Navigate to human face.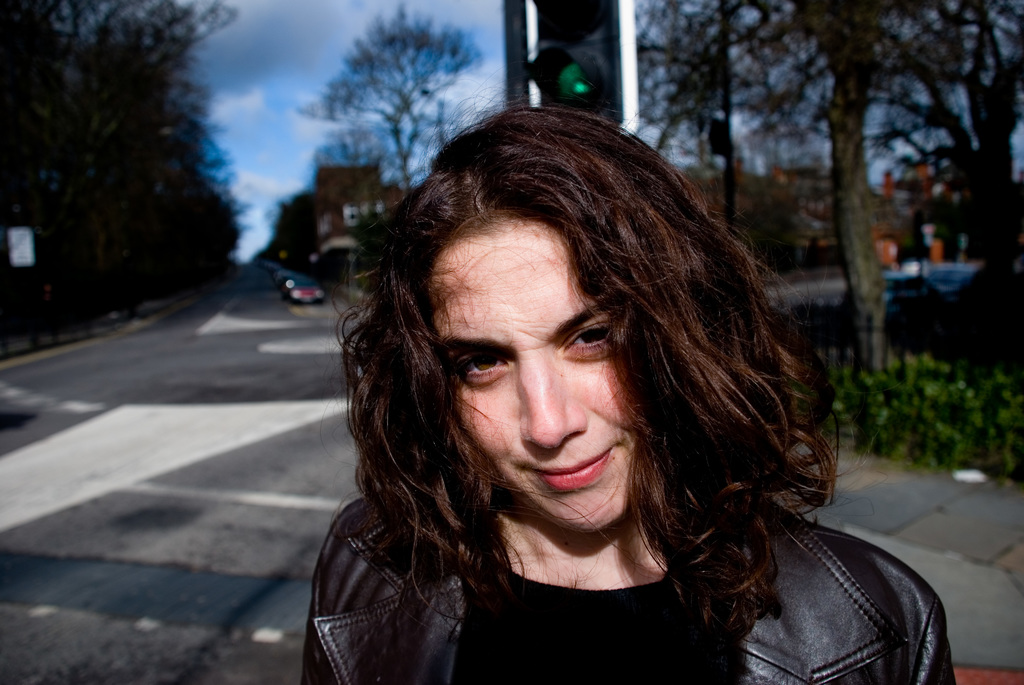
Navigation target: (429, 223, 640, 538).
